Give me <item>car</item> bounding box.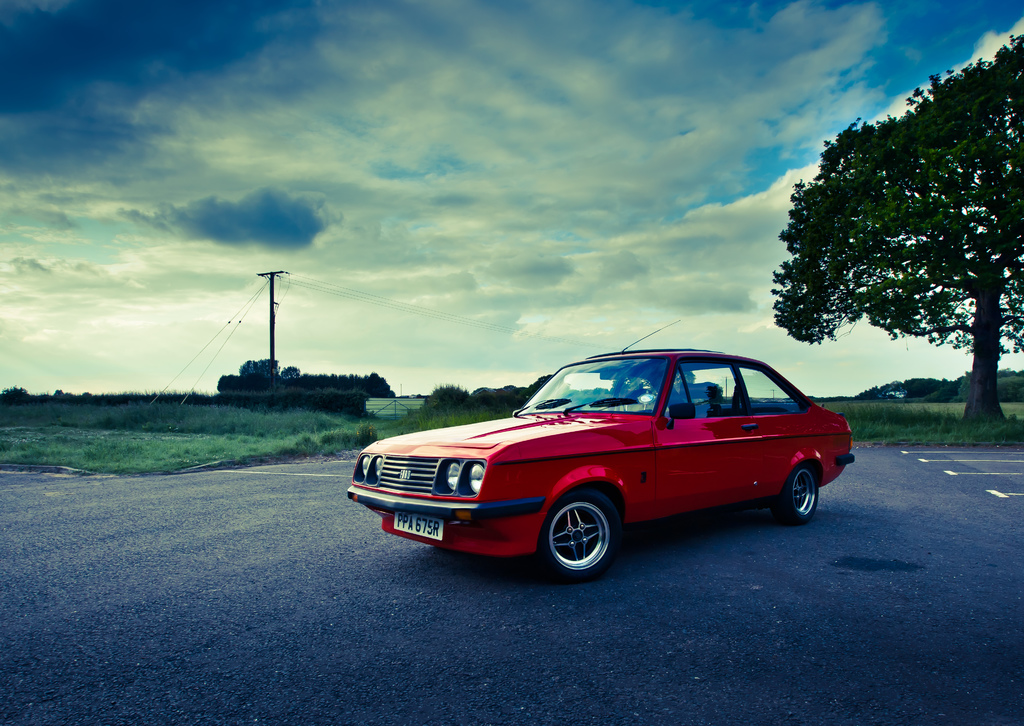
344,318,856,580.
